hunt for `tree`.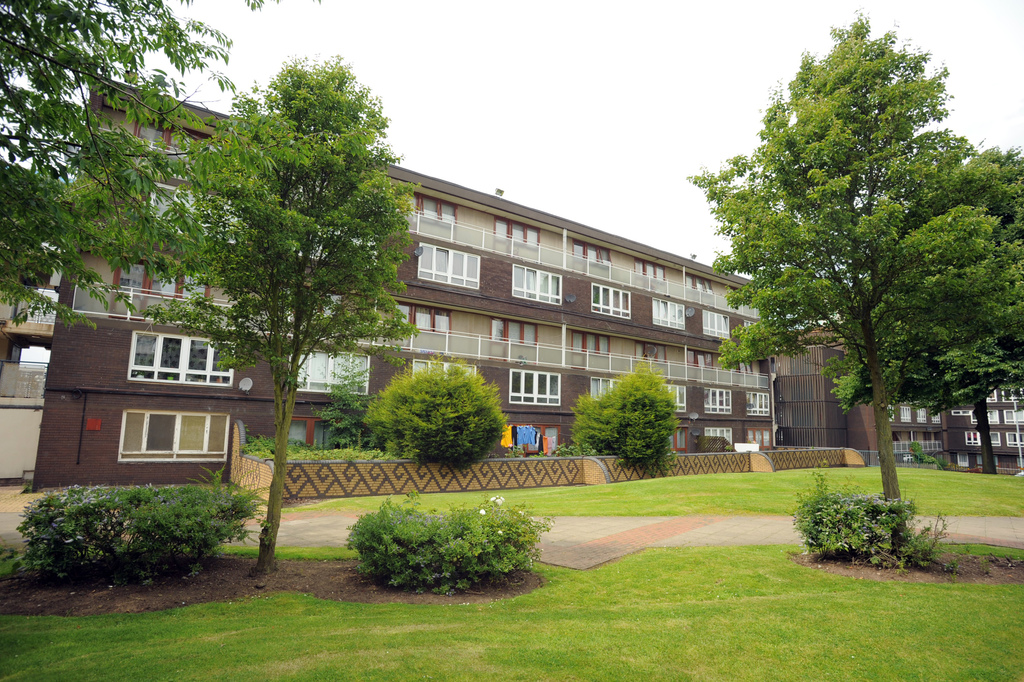
Hunted down at {"x1": 125, "y1": 56, "x2": 418, "y2": 574}.
